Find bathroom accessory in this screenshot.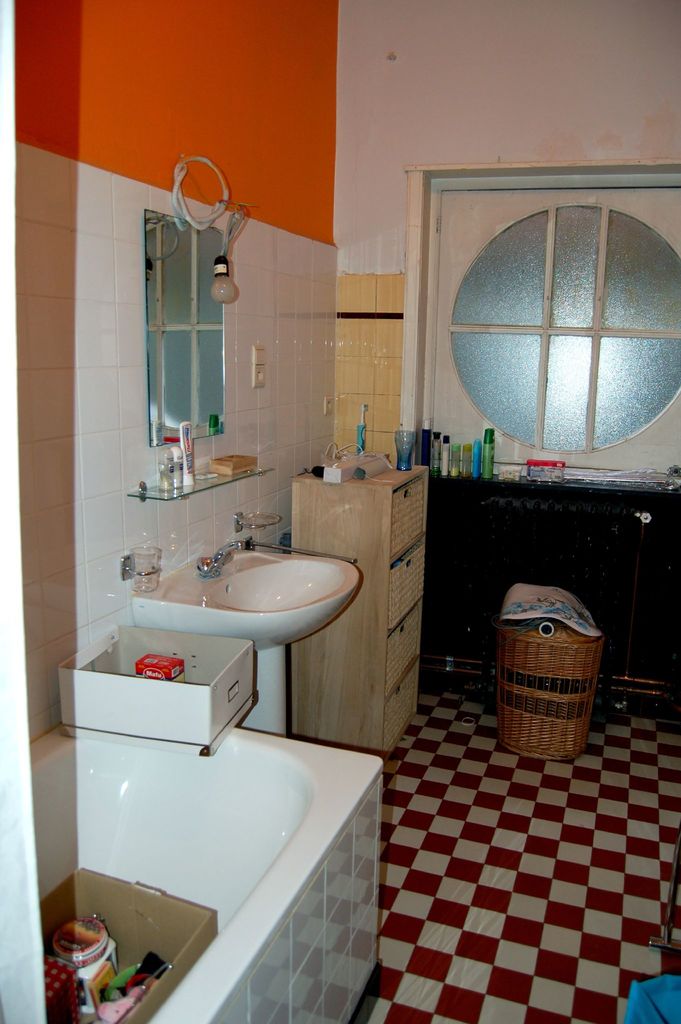
The bounding box for bathroom accessory is [x1=122, y1=544, x2=165, y2=589].
